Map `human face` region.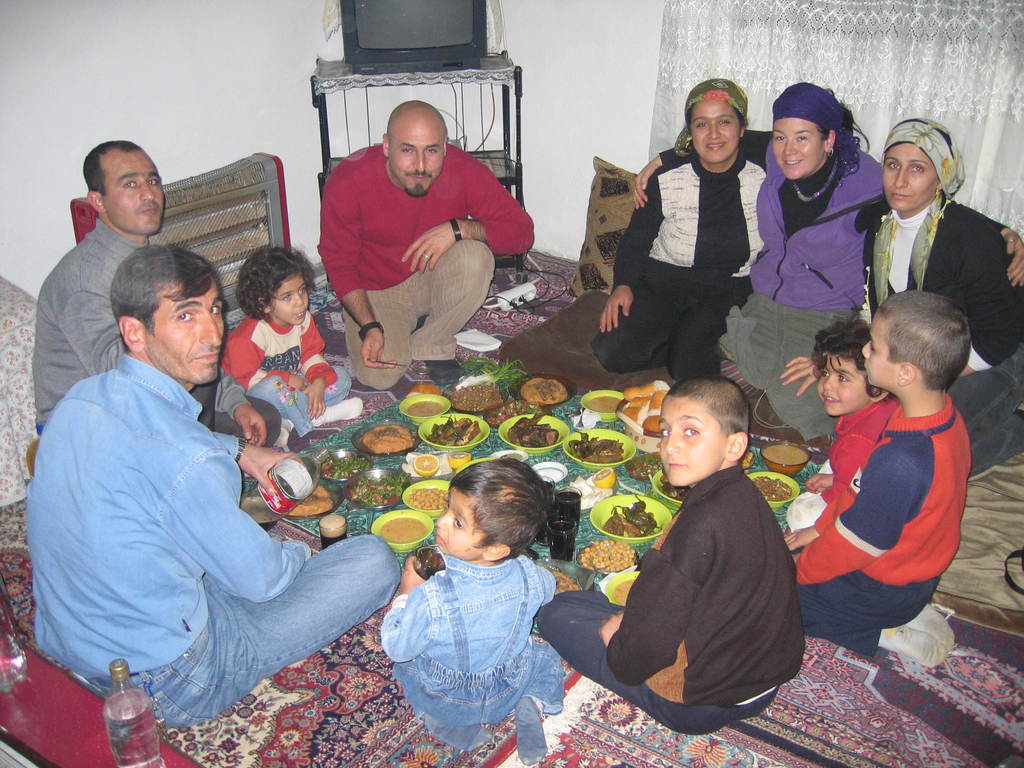
Mapped to Rect(883, 143, 938, 212).
